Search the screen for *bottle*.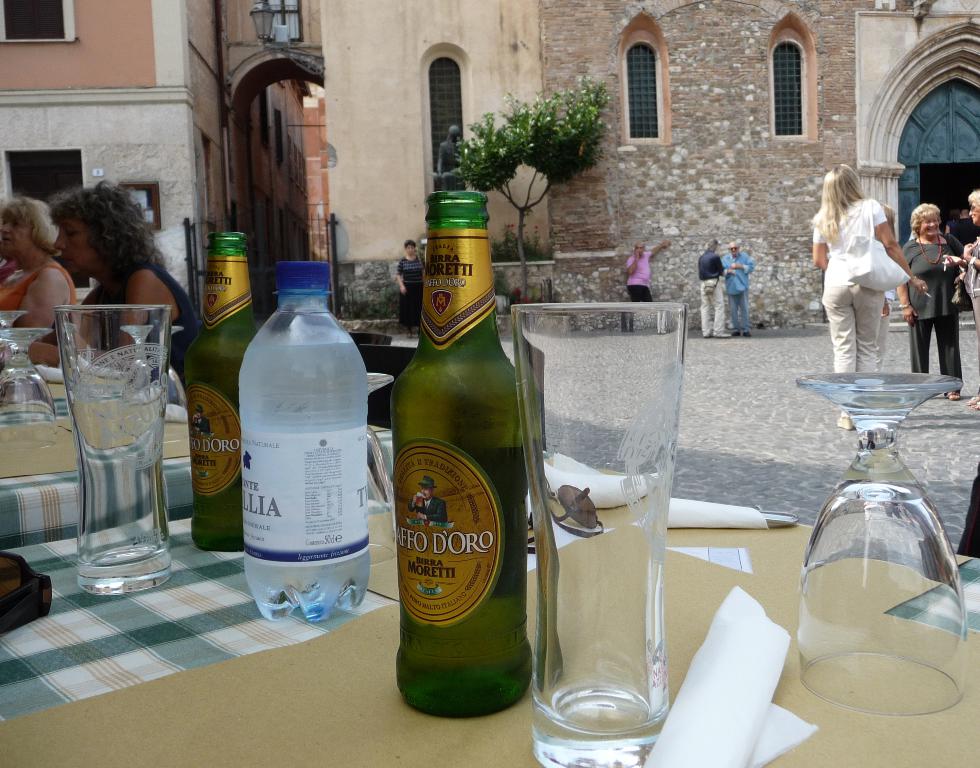
Found at bbox=(386, 186, 533, 718).
